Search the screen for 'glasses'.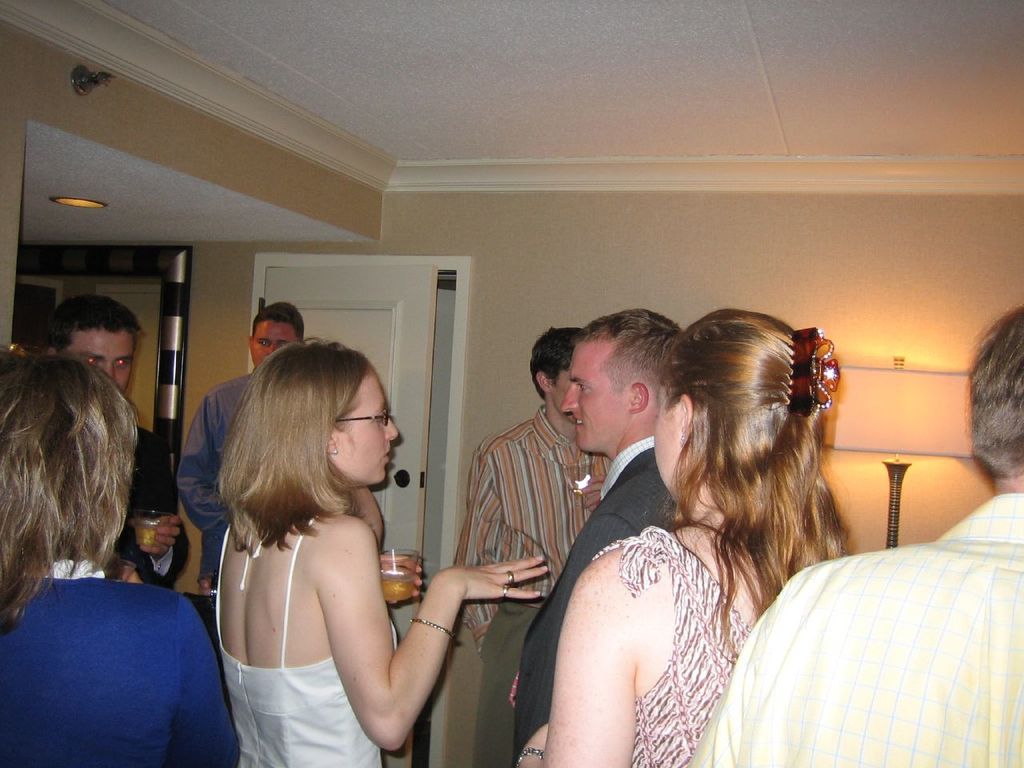
Found at (331, 406, 398, 433).
